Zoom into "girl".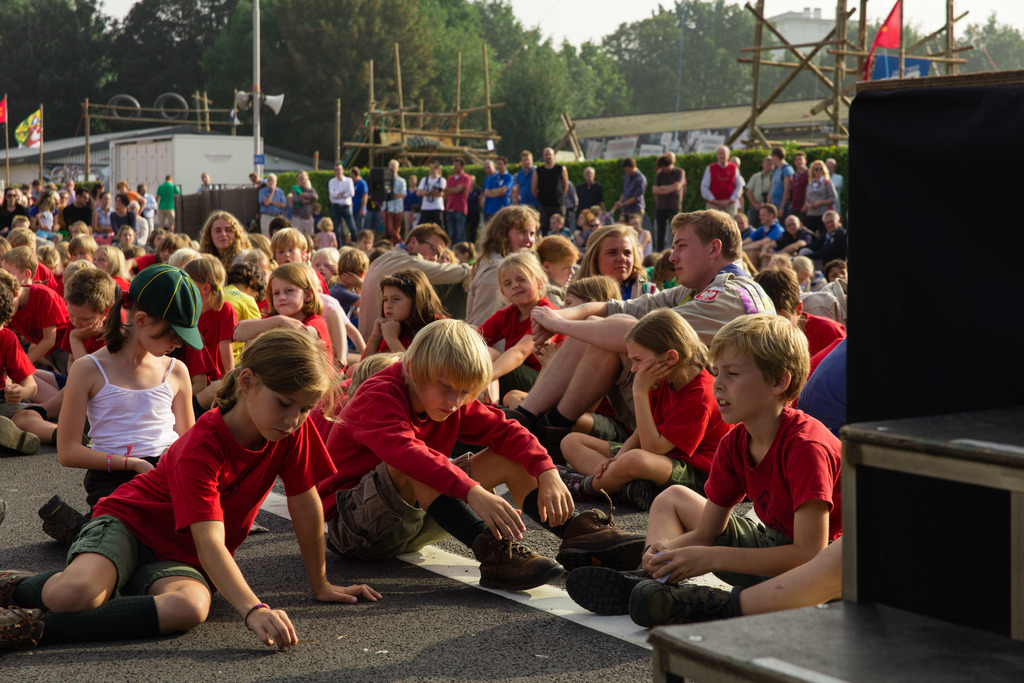
Zoom target: {"left": 561, "top": 309, "right": 742, "bottom": 511}.
